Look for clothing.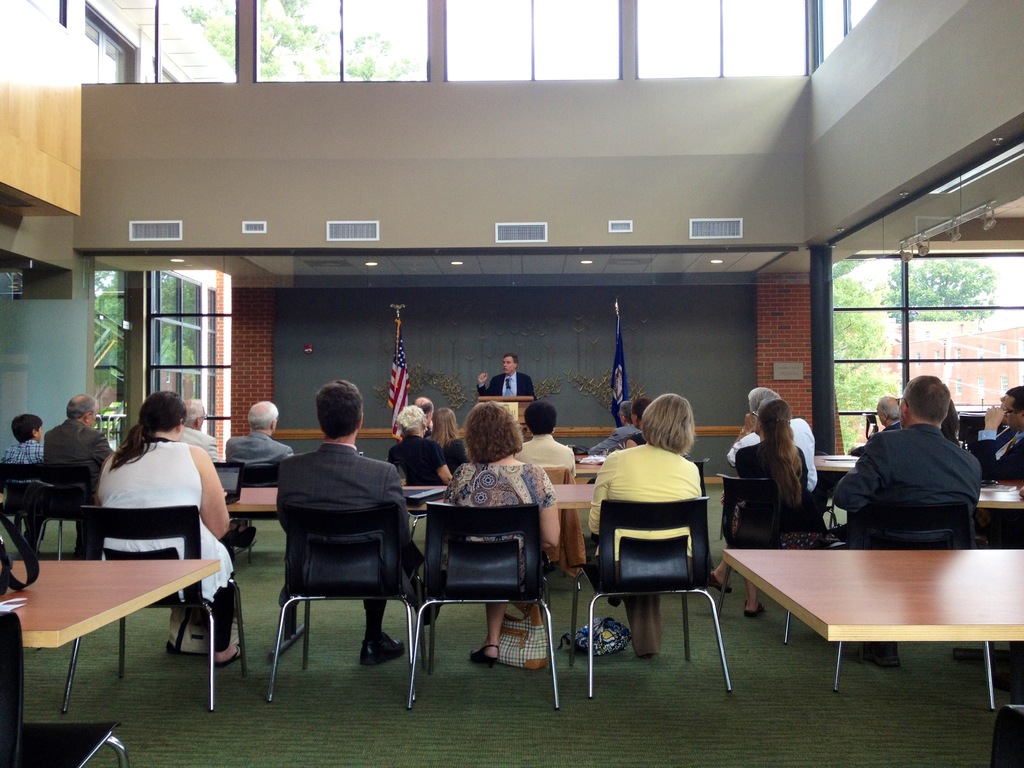
Found: Rect(593, 544, 688, 576).
